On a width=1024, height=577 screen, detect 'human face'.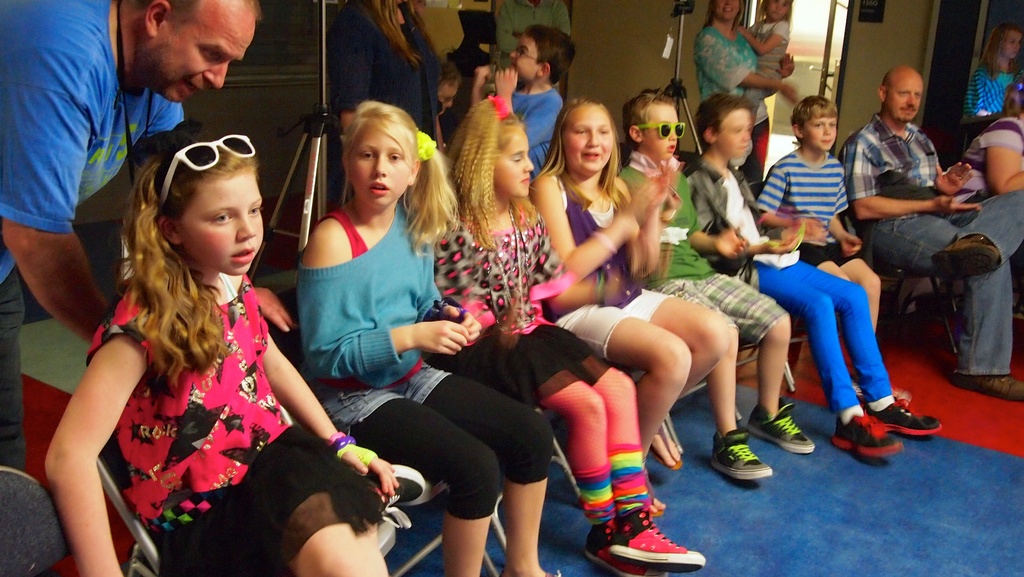
select_region(504, 124, 534, 202).
